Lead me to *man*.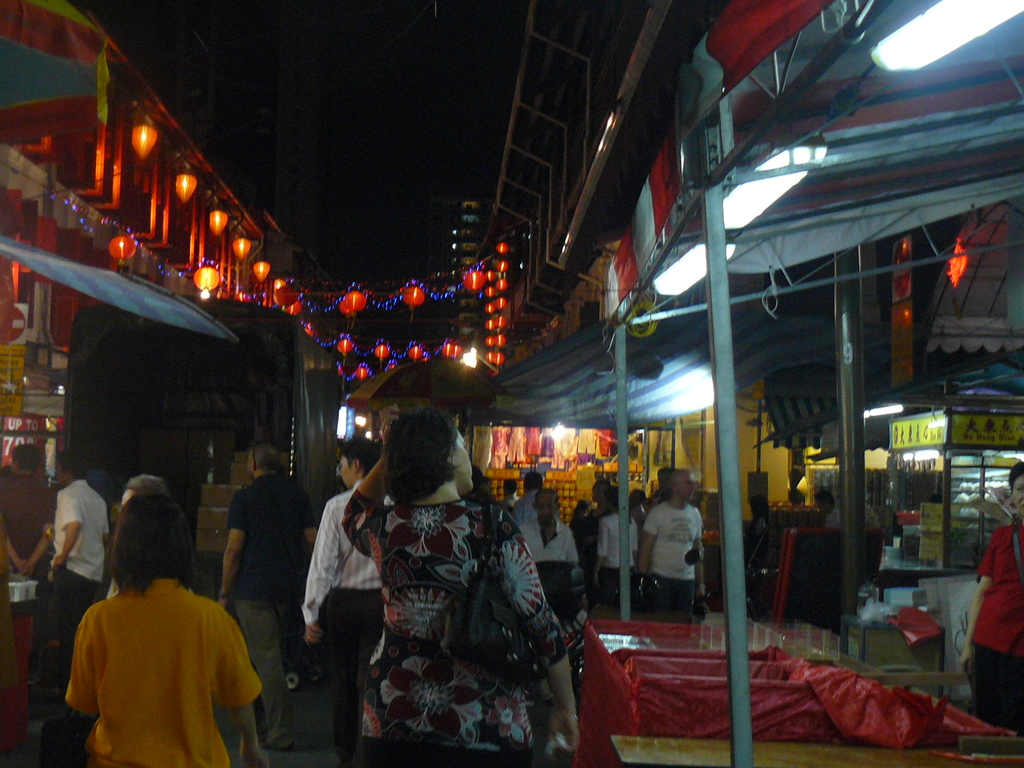
Lead to <box>509,468,548,537</box>.
